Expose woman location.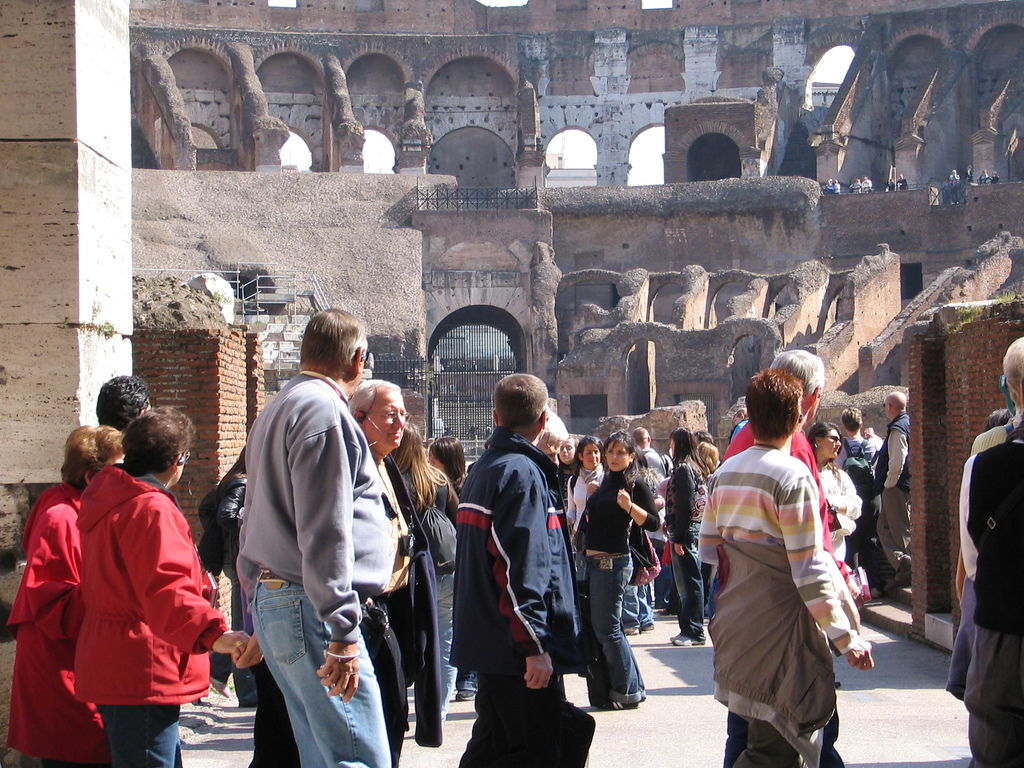
Exposed at <box>566,438,609,553</box>.
